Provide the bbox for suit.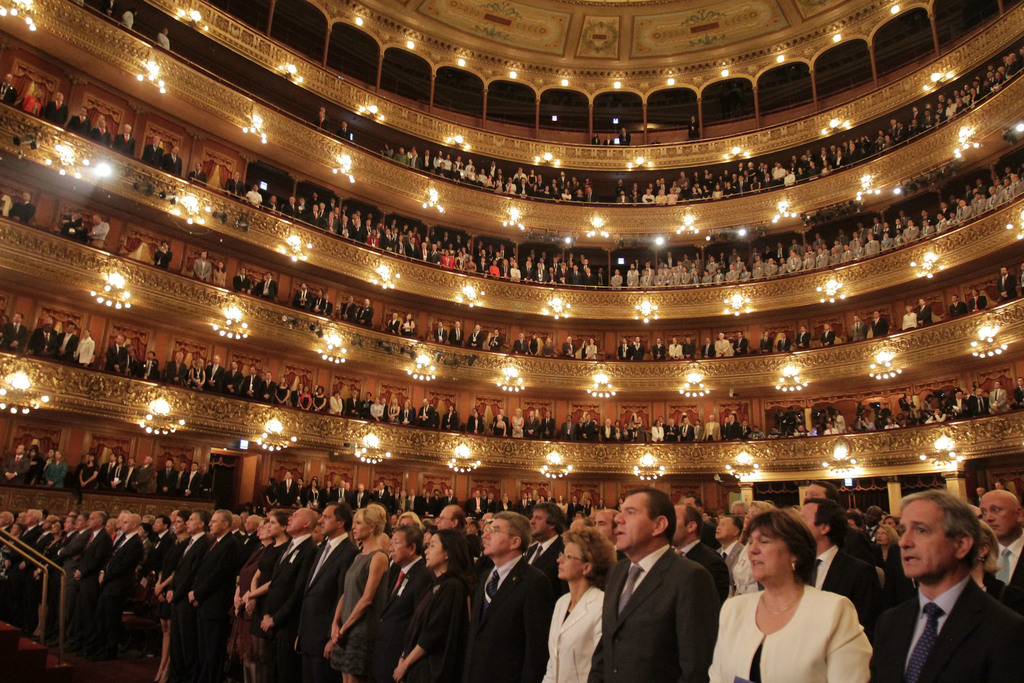
{"x1": 435, "y1": 328, "x2": 447, "y2": 343}.
